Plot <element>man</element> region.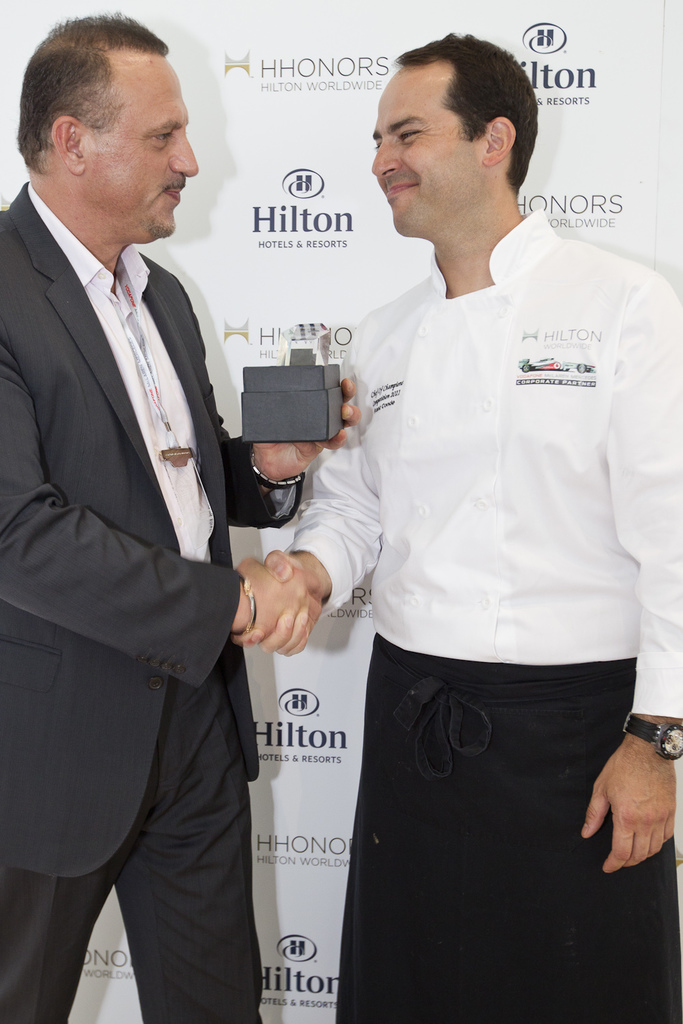
Plotted at <box>263,31,682,1023</box>.
